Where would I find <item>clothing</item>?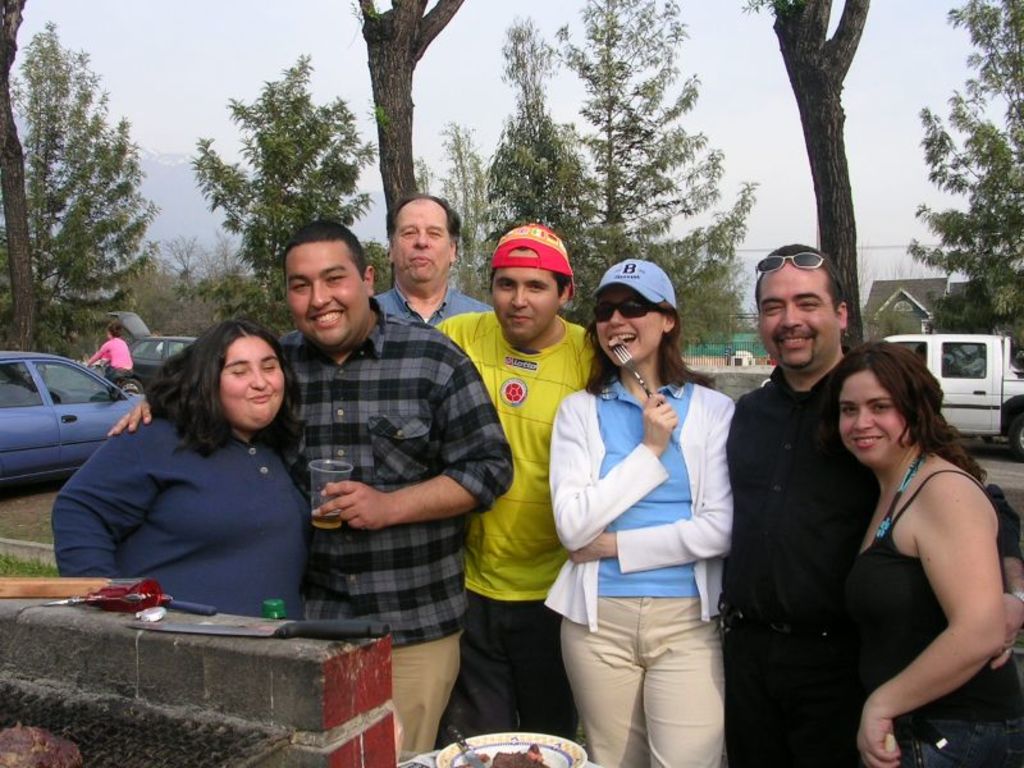
At pyautogui.locateOnScreen(264, 279, 509, 760).
